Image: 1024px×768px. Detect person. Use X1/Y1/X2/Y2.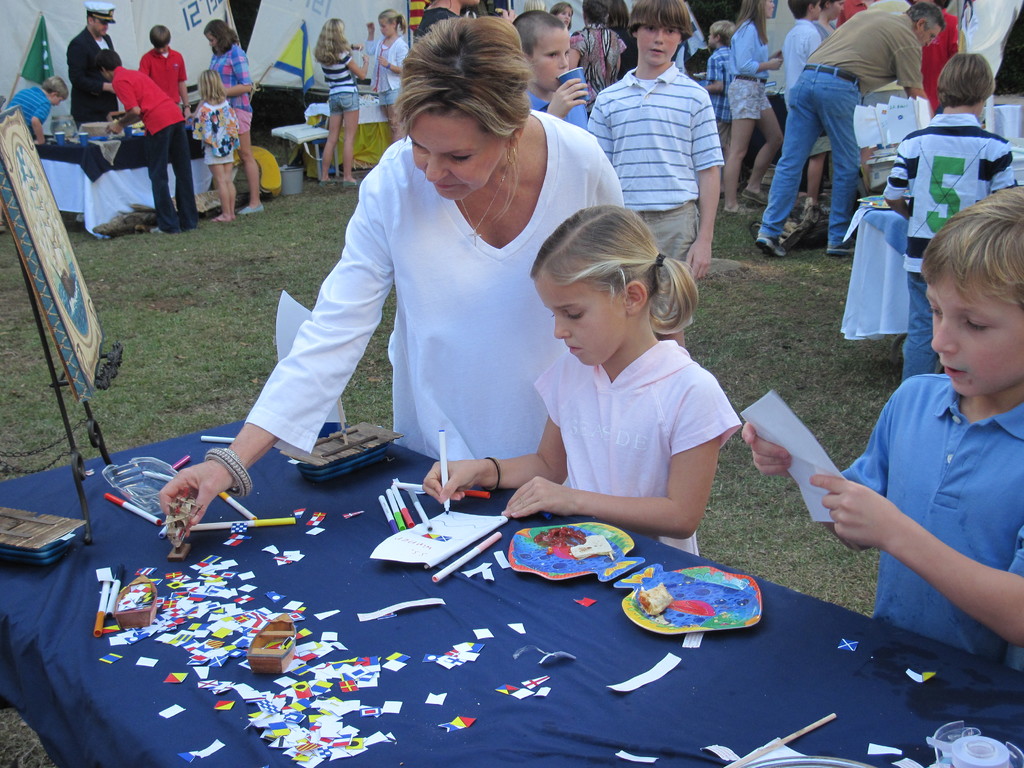
7/77/67/141.
